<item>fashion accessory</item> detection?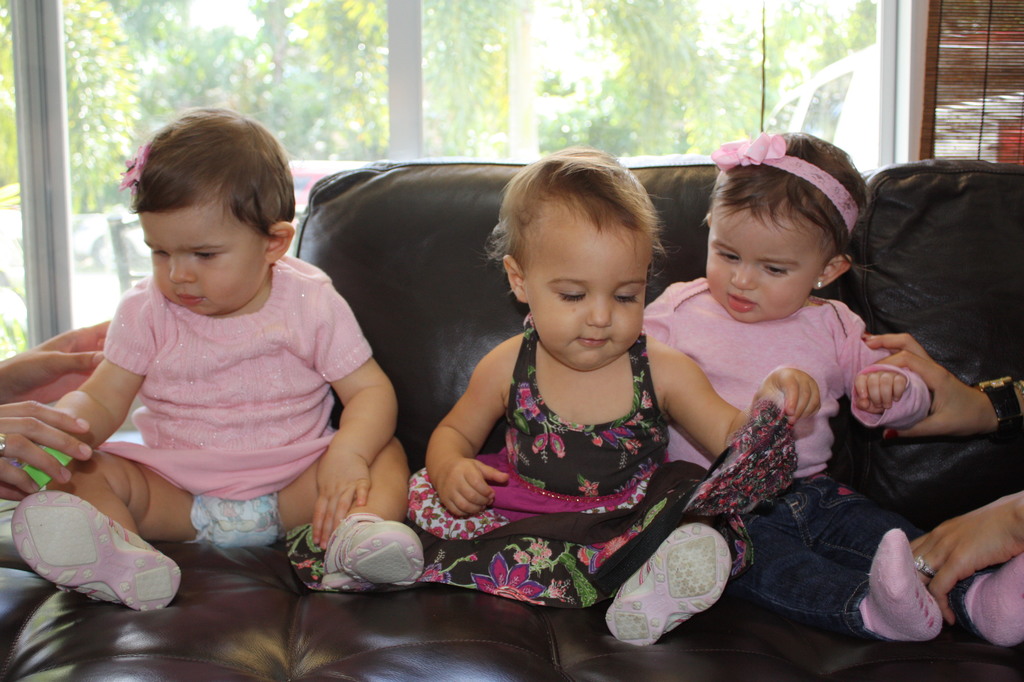
left=329, top=511, right=427, bottom=597
